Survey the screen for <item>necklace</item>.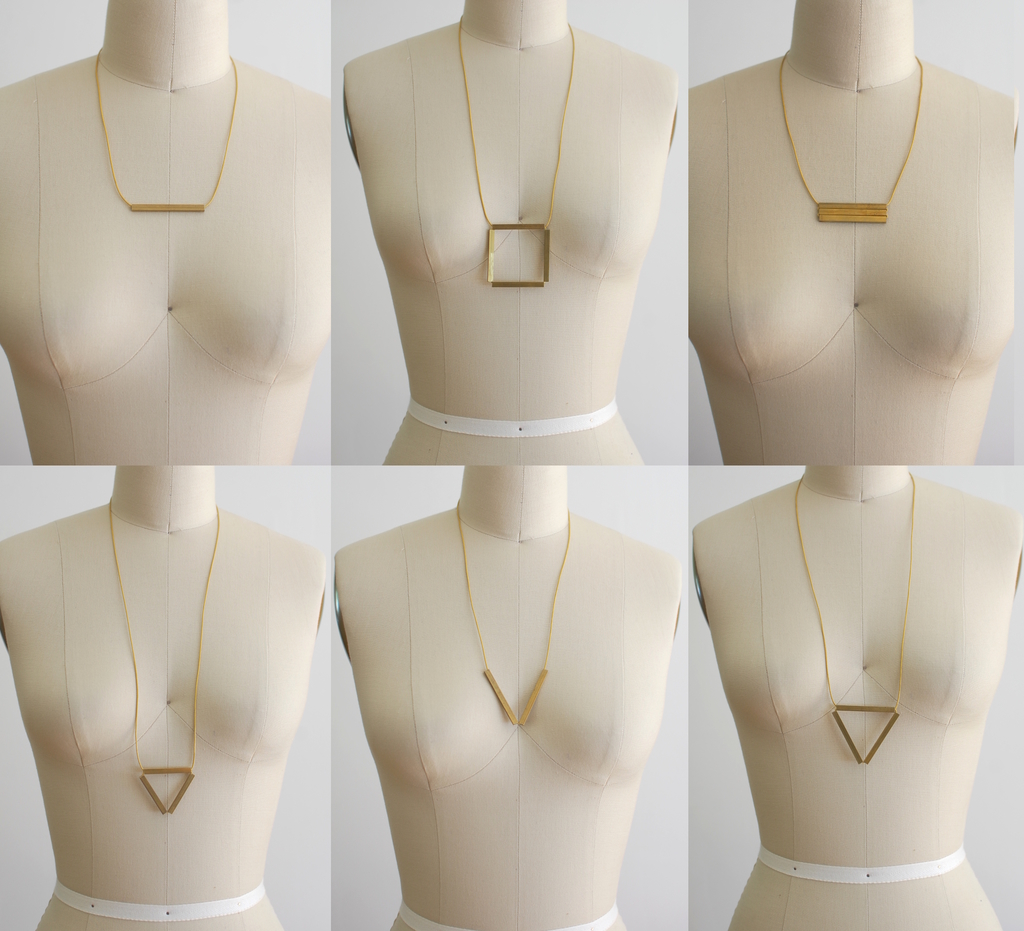
Survey found: [99,49,241,215].
